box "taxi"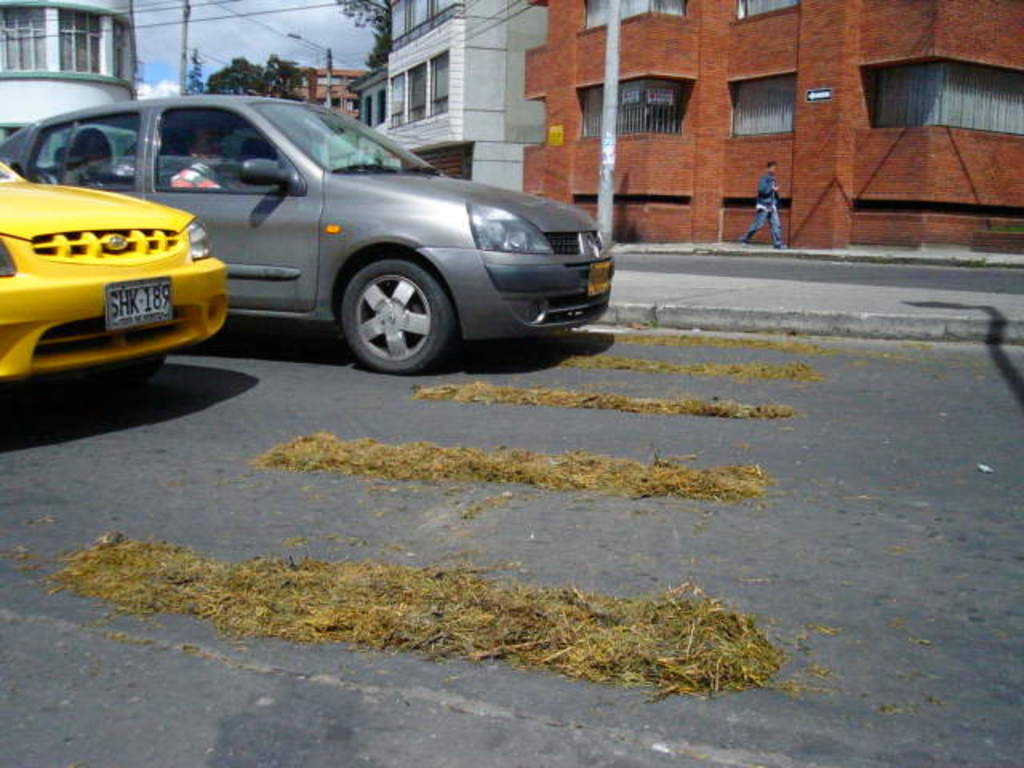
0/133/229/379
